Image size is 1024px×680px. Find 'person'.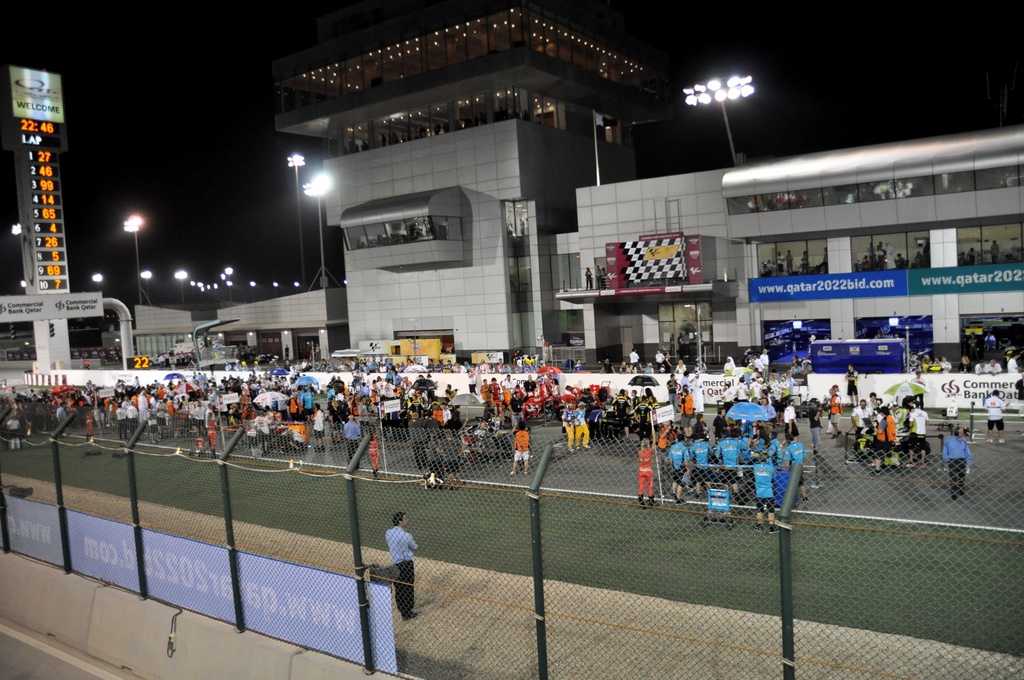
[left=807, top=392, right=824, bottom=455].
